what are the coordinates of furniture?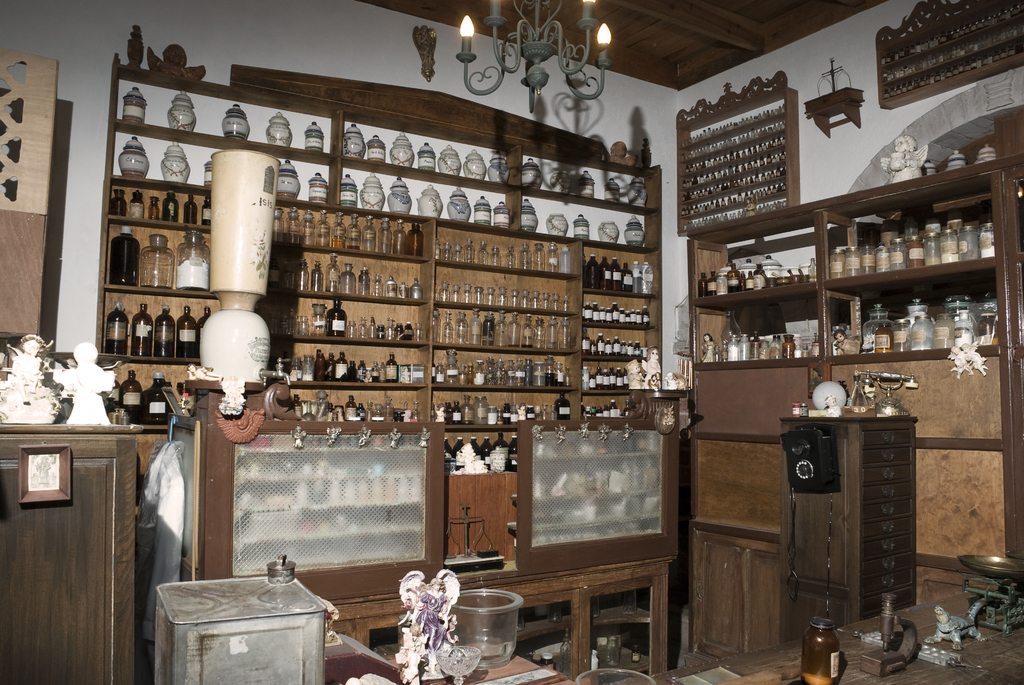
{"left": 0, "top": 422, "right": 132, "bottom": 684}.
